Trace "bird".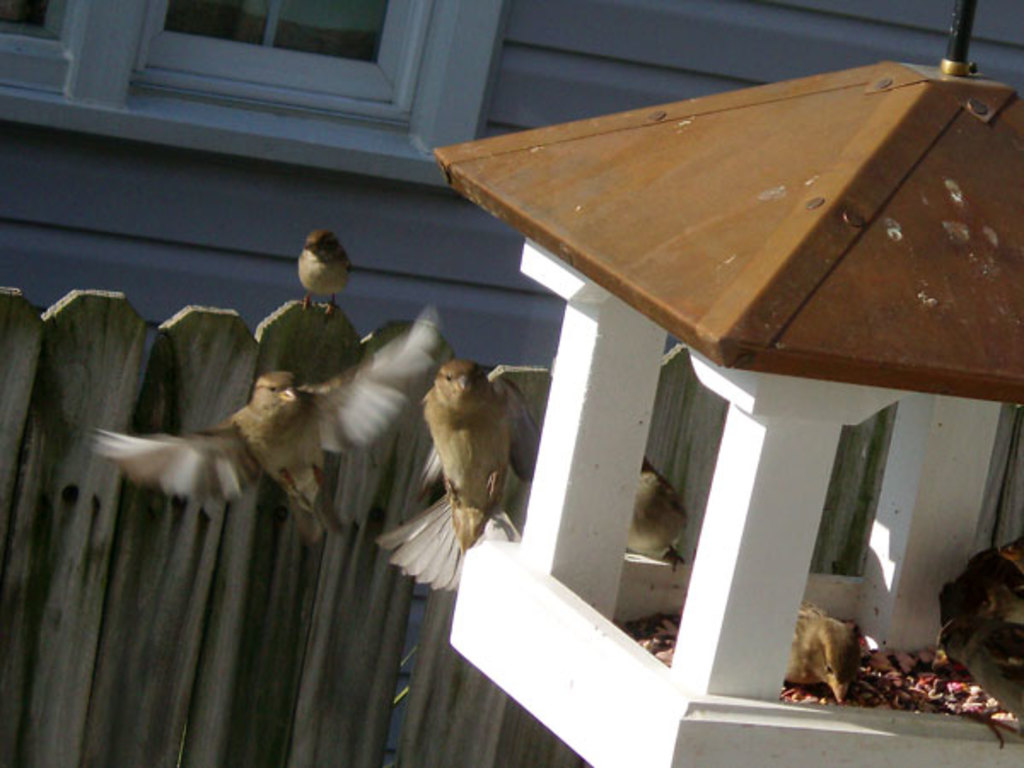
Traced to 785 597 860 708.
